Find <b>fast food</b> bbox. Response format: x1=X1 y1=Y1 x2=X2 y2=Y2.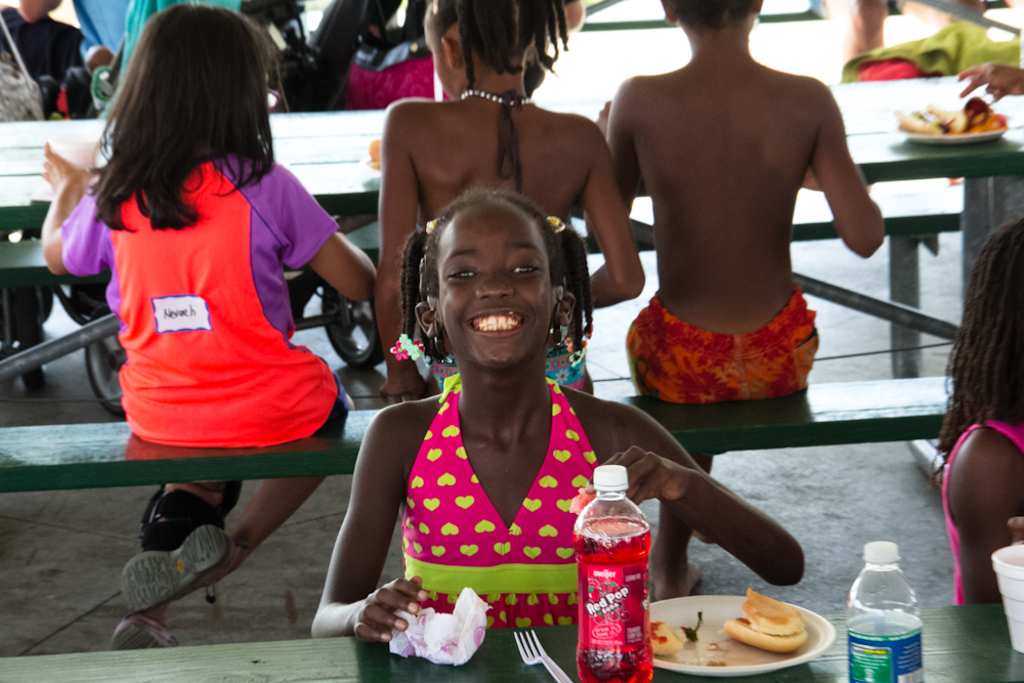
x1=647 y1=618 x2=680 y2=657.
